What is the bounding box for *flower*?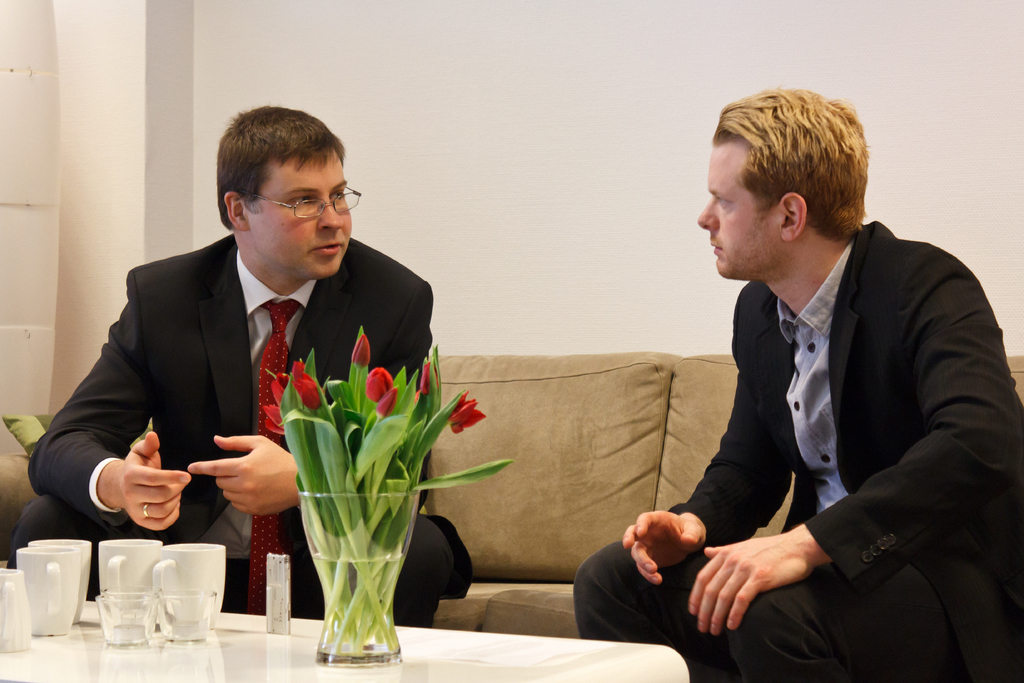
bbox=(263, 403, 287, 433).
